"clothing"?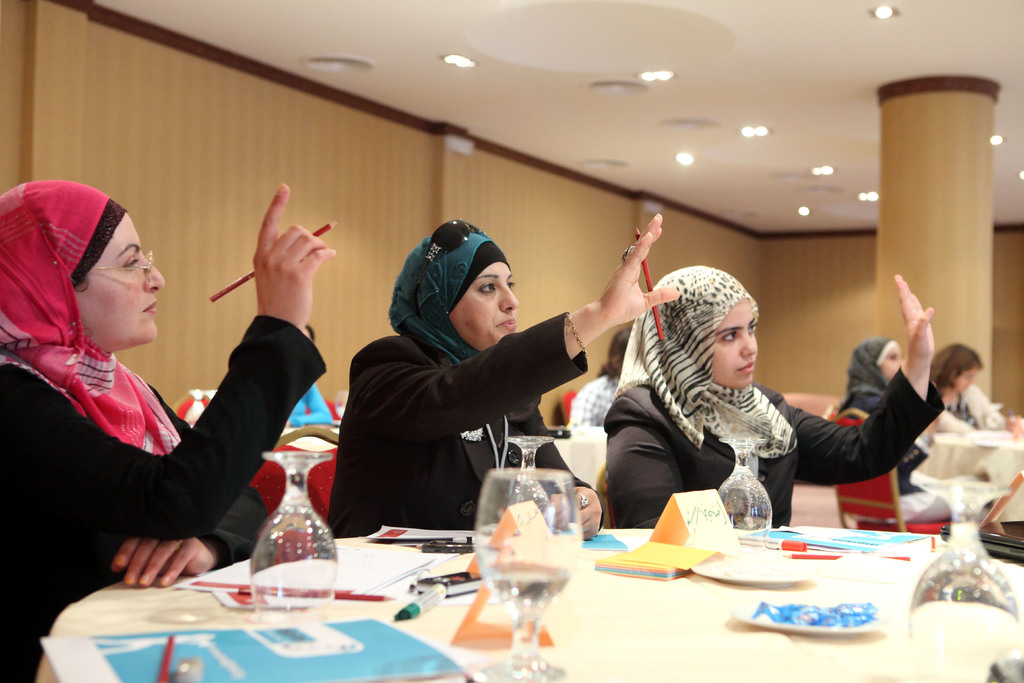
left=563, top=369, right=614, bottom=434
